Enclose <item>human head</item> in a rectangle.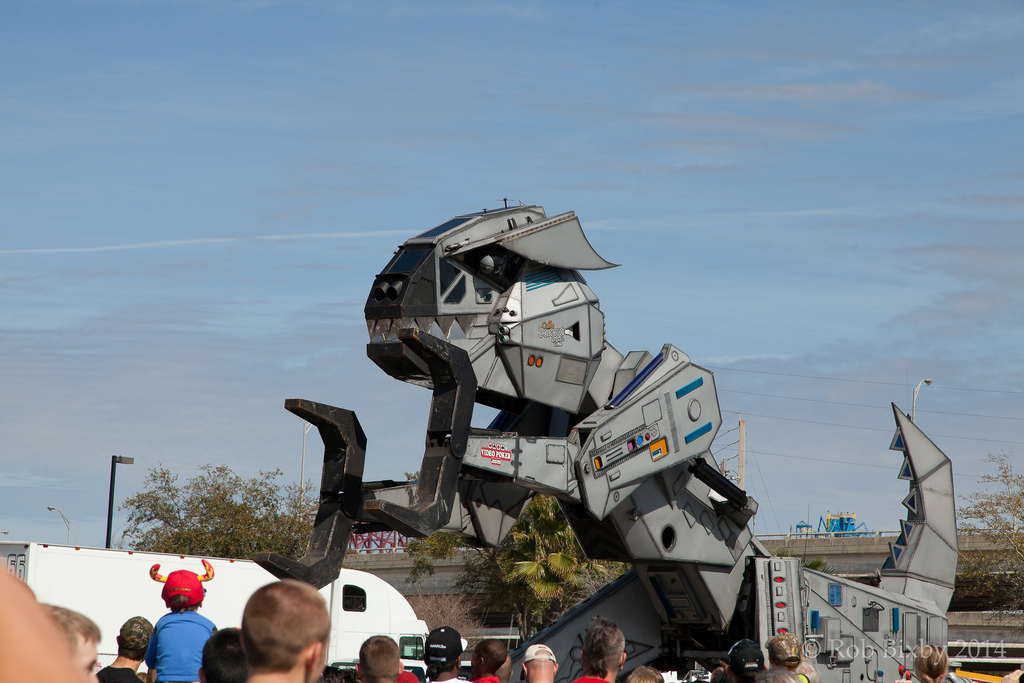
x1=244 y1=582 x2=333 y2=679.
